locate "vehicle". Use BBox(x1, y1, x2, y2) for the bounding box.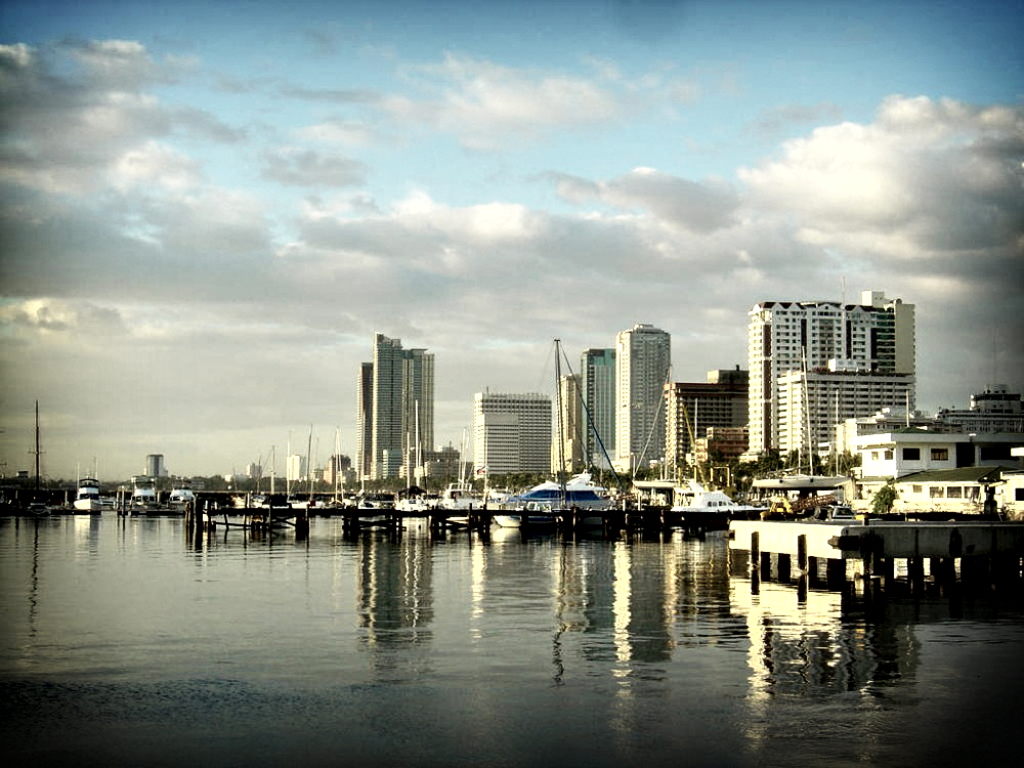
BBox(8, 402, 68, 513).
